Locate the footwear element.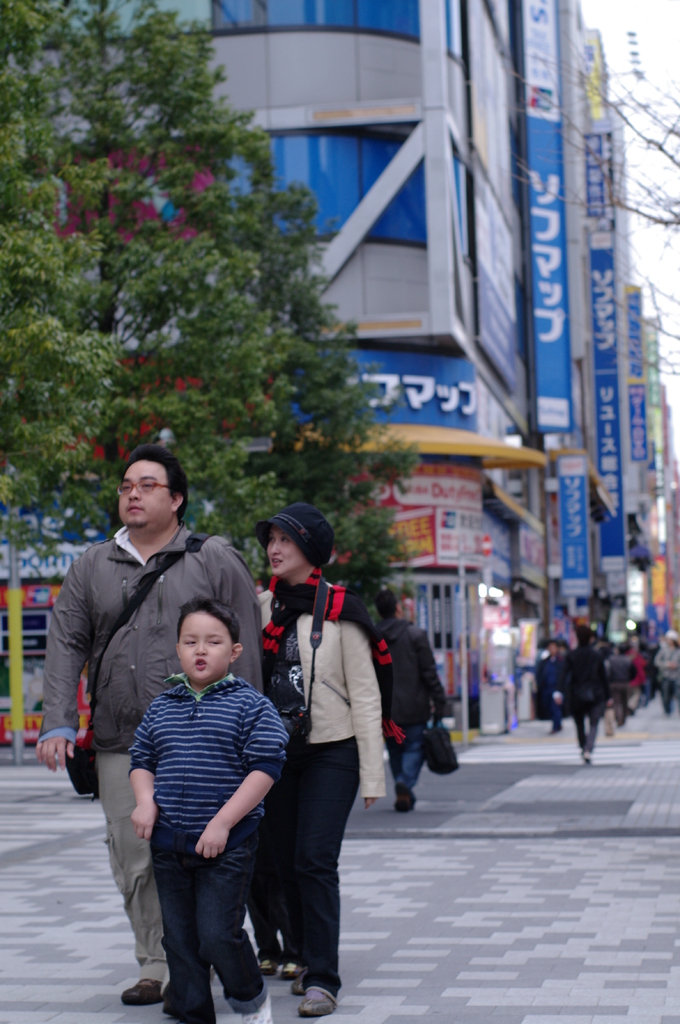
Element bbox: 296 986 338 1015.
